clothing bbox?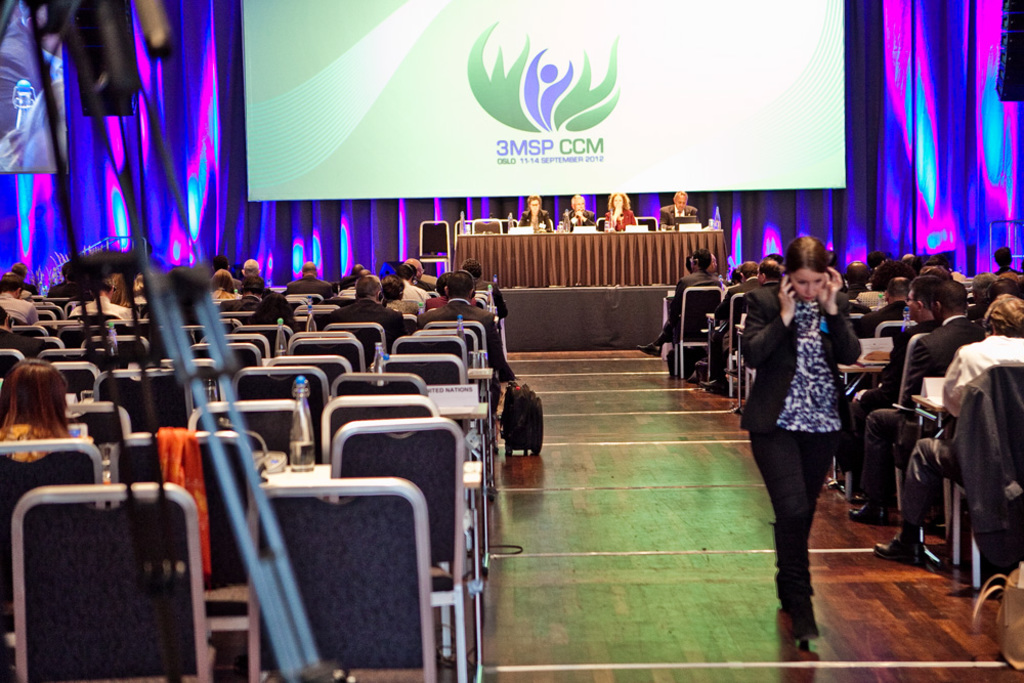
[2,294,40,323]
